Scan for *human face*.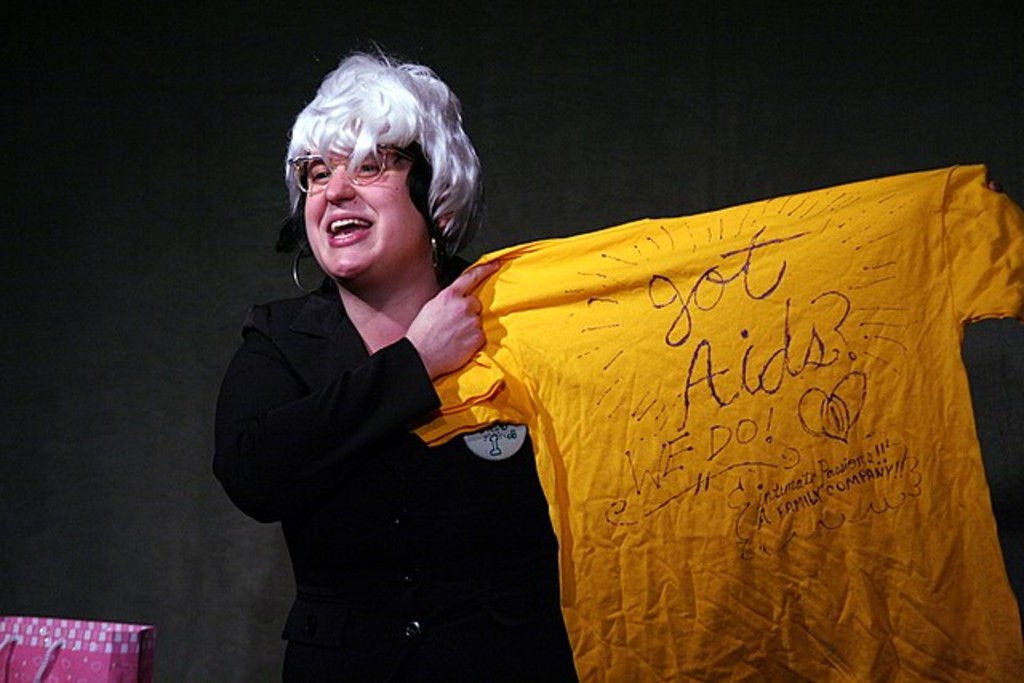
Scan result: left=306, top=147, right=426, bottom=277.
